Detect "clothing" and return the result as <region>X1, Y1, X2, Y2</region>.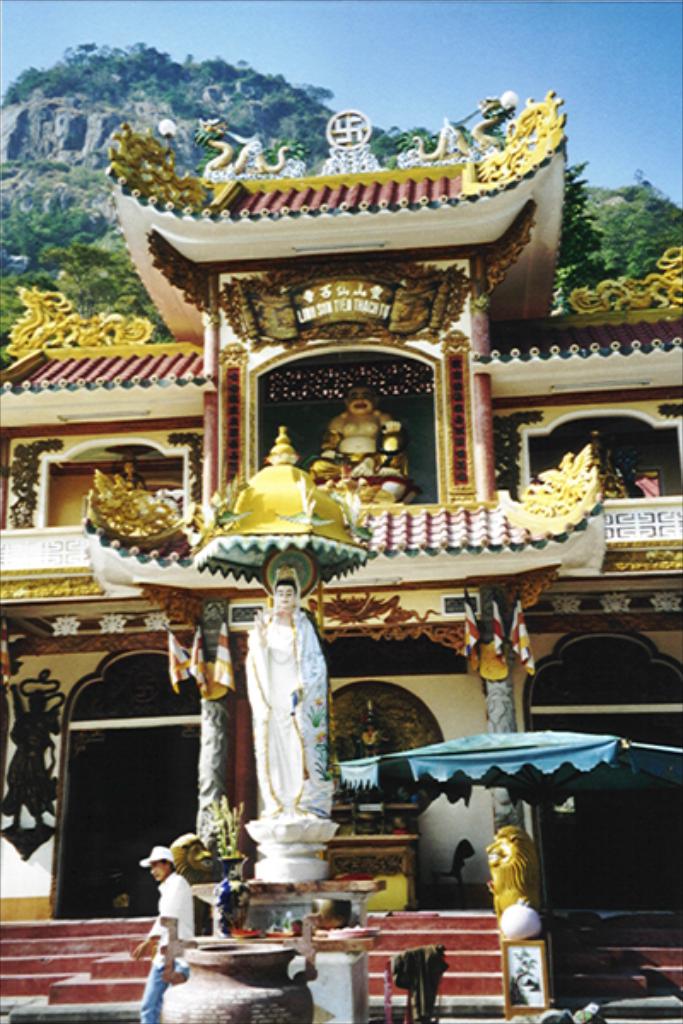
<region>138, 876, 193, 1022</region>.
